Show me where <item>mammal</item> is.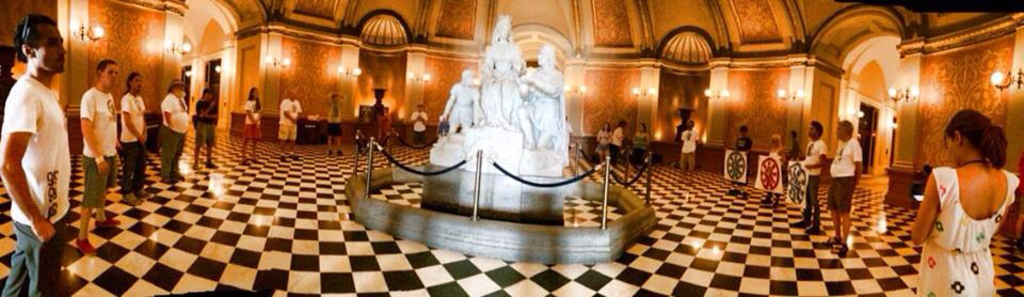
<item>mammal</item> is at {"left": 0, "top": 12, "right": 76, "bottom": 296}.
